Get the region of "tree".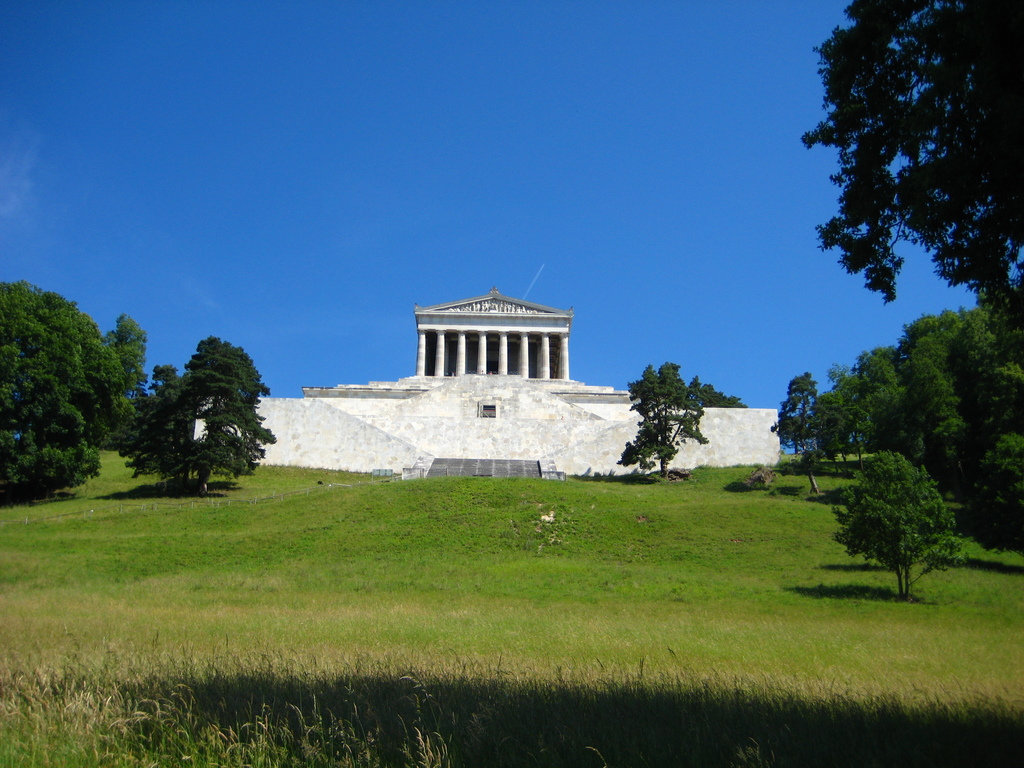
bbox(797, 0, 1023, 357).
